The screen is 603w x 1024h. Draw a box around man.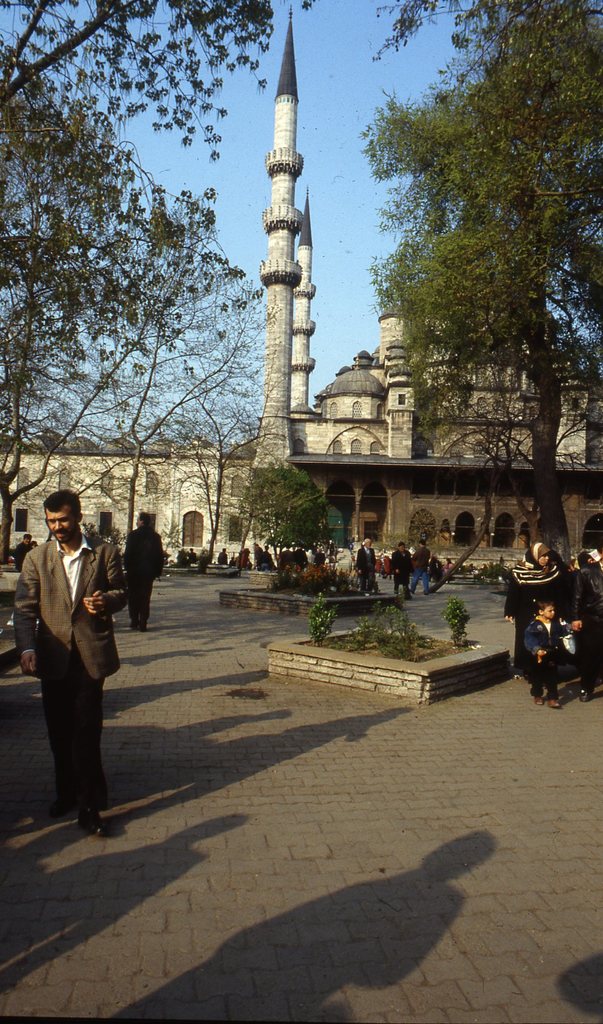
(left=392, top=541, right=414, bottom=599).
